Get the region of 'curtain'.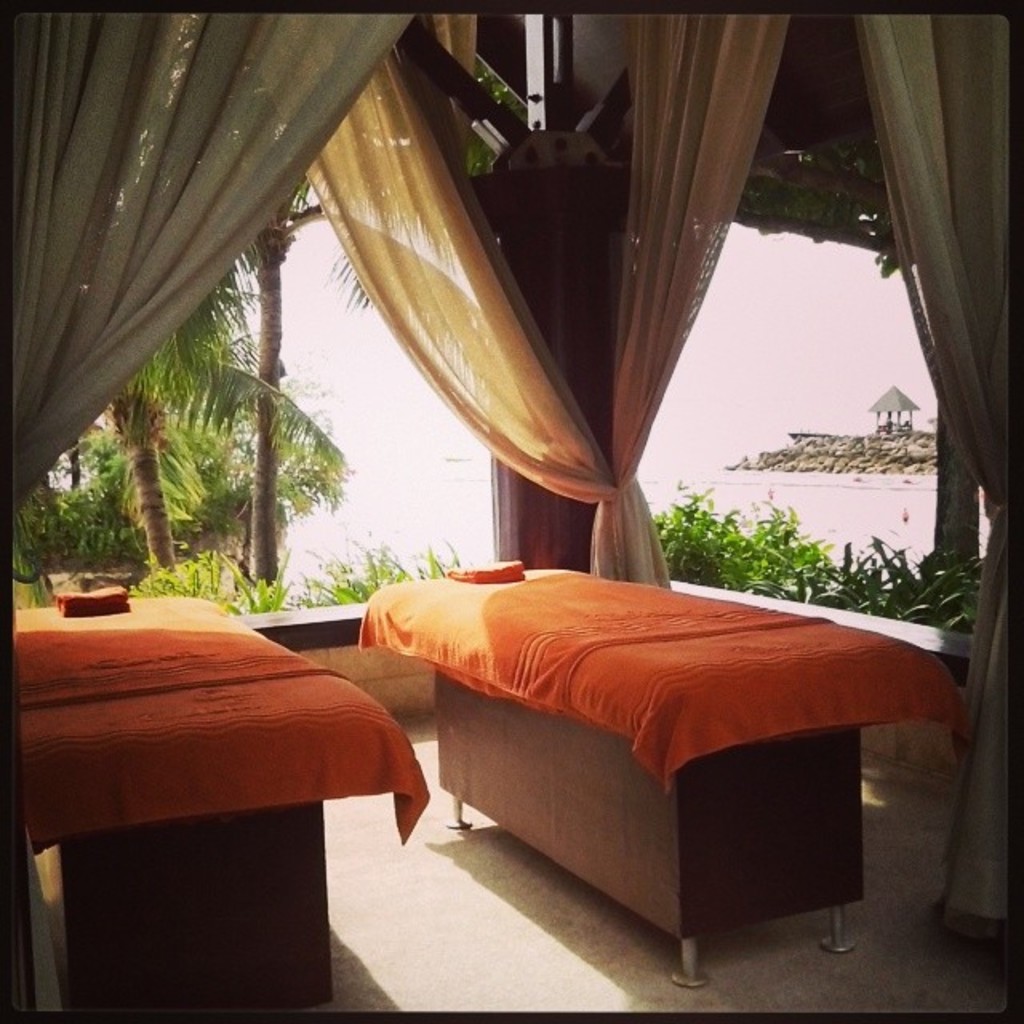
[left=282, top=11, right=675, bottom=627].
